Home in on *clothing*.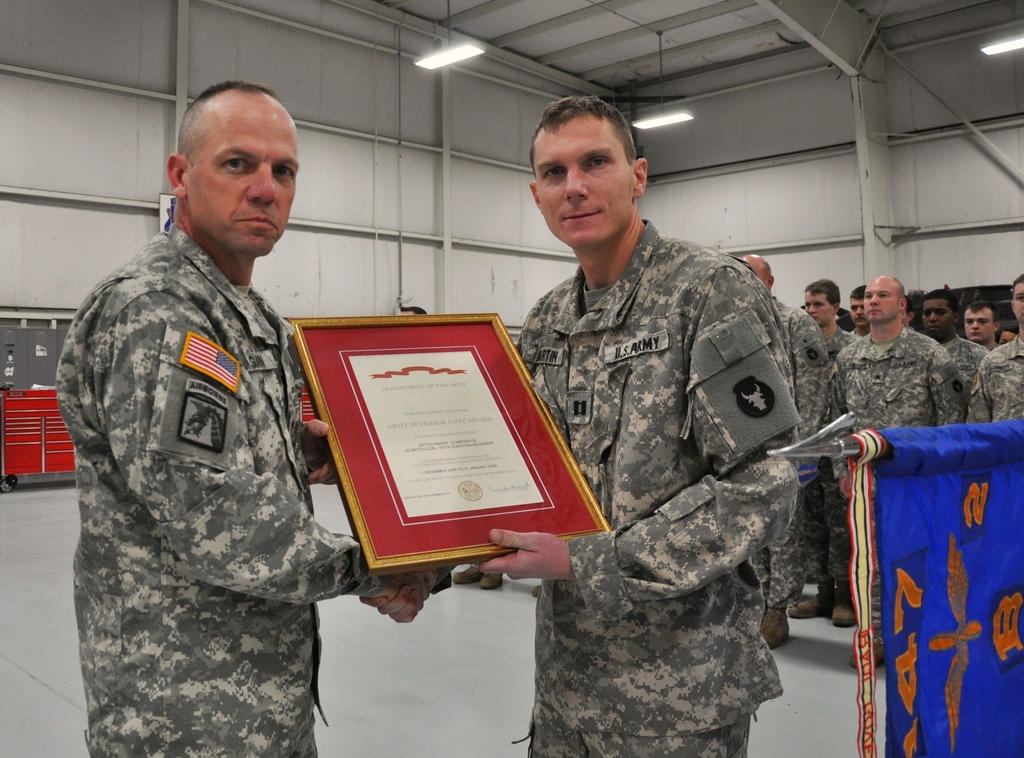
Homed in at (left=497, top=220, right=803, bottom=757).
